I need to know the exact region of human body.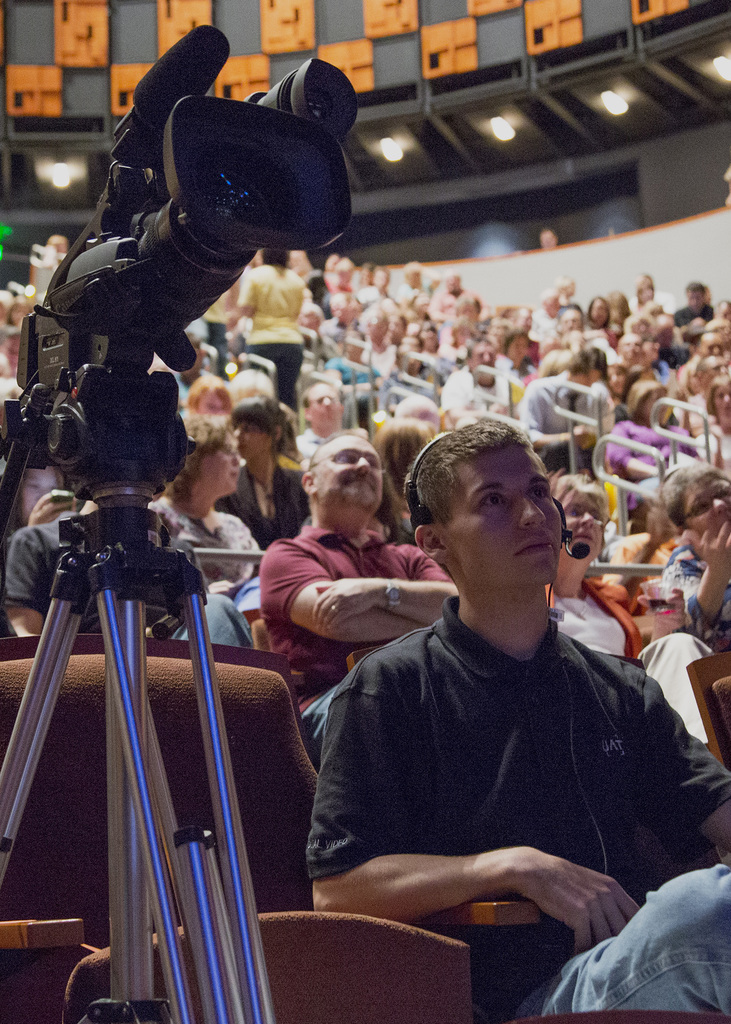
Region: {"x1": 293, "y1": 378, "x2": 365, "y2": 472}.
